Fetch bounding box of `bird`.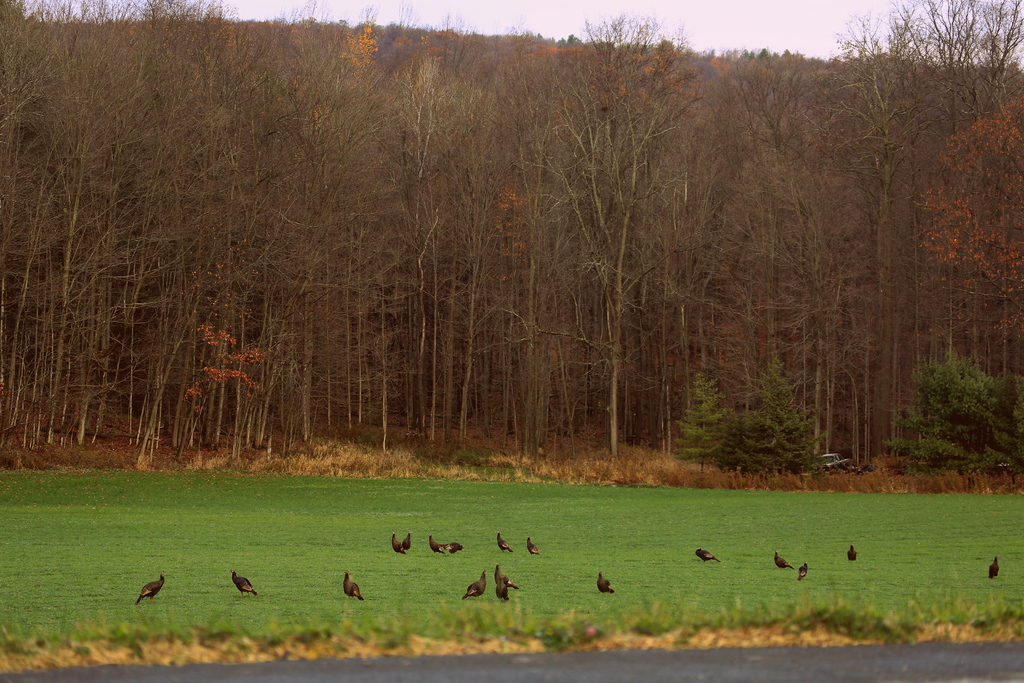
Bbox: rect(598, 570, 617, 593).
